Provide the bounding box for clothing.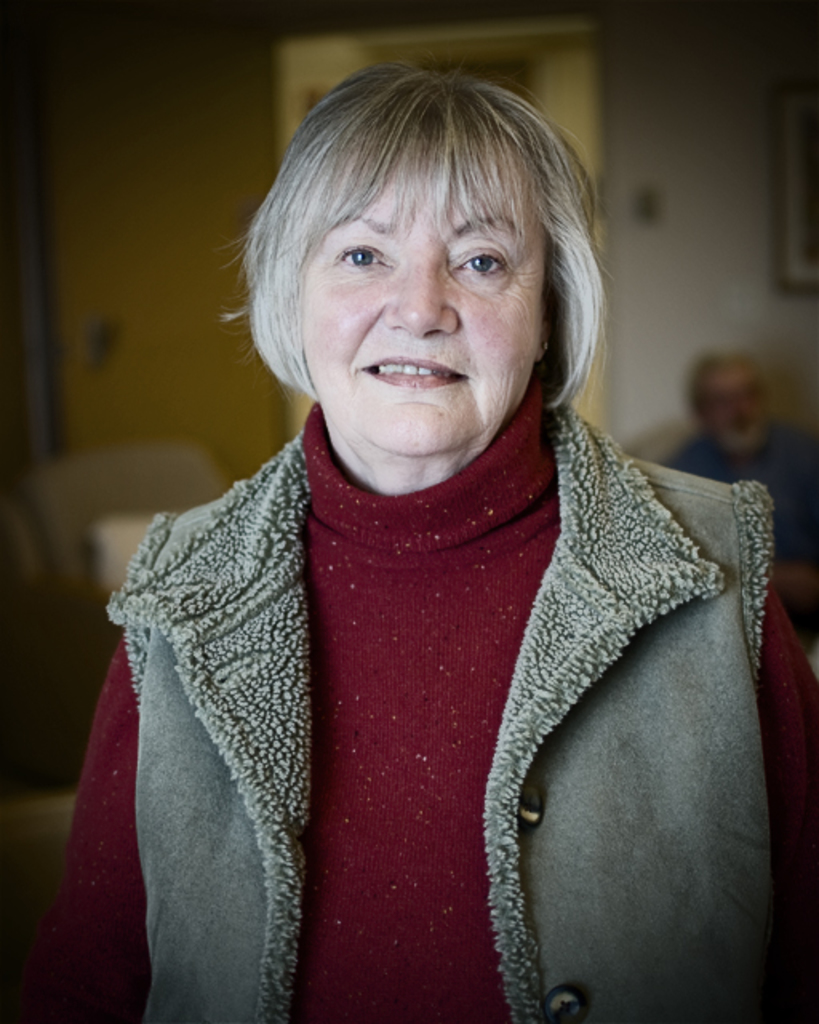
left=90, top=352, right=818, bottom=1023.
